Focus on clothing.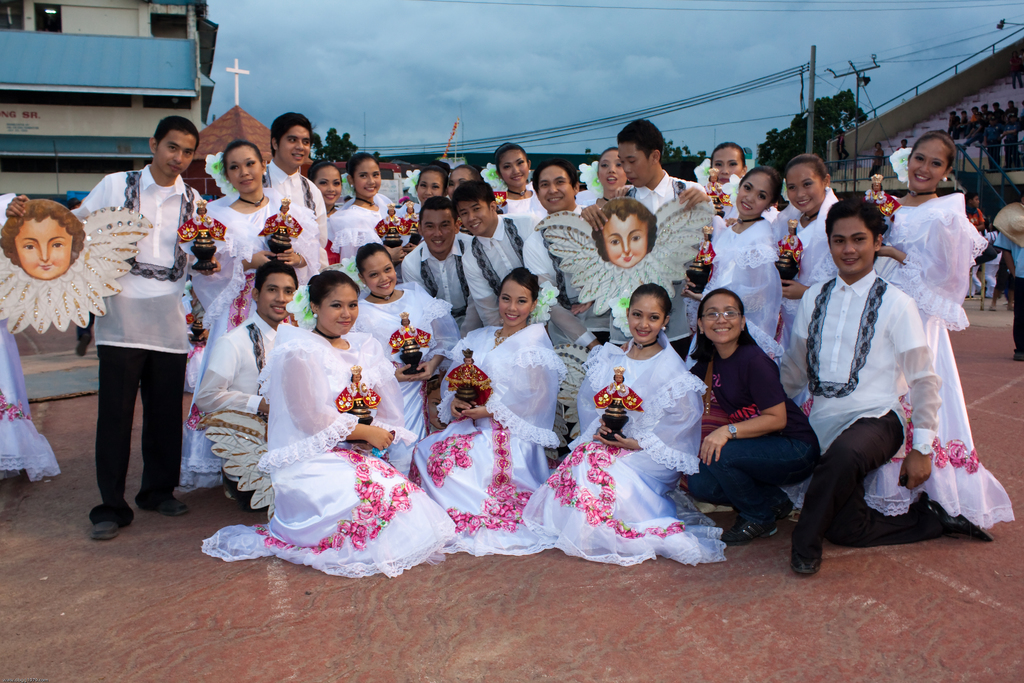
Focused at <box>522,340,733,569</box>.
